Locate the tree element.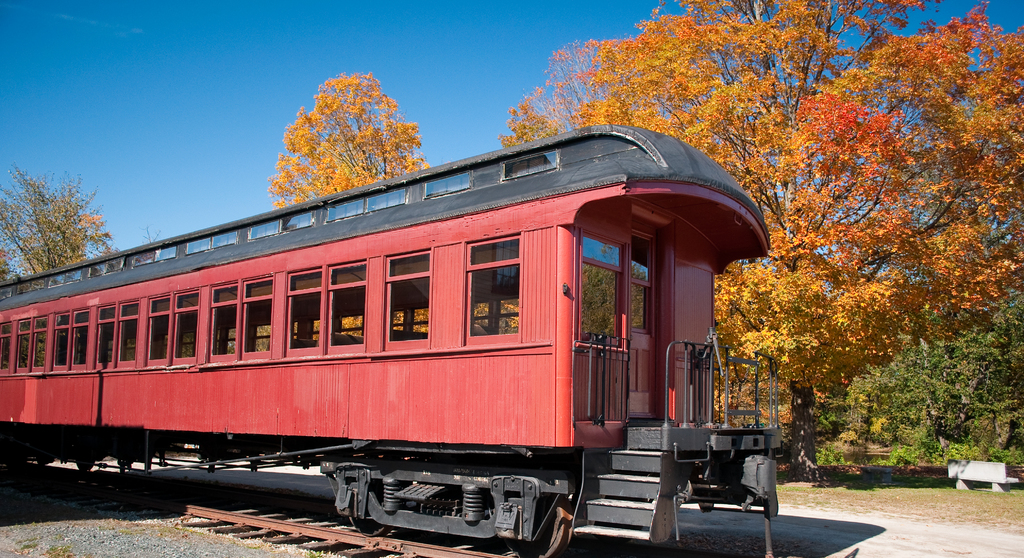
Element bbox: (497, 0, 1023, 479).
